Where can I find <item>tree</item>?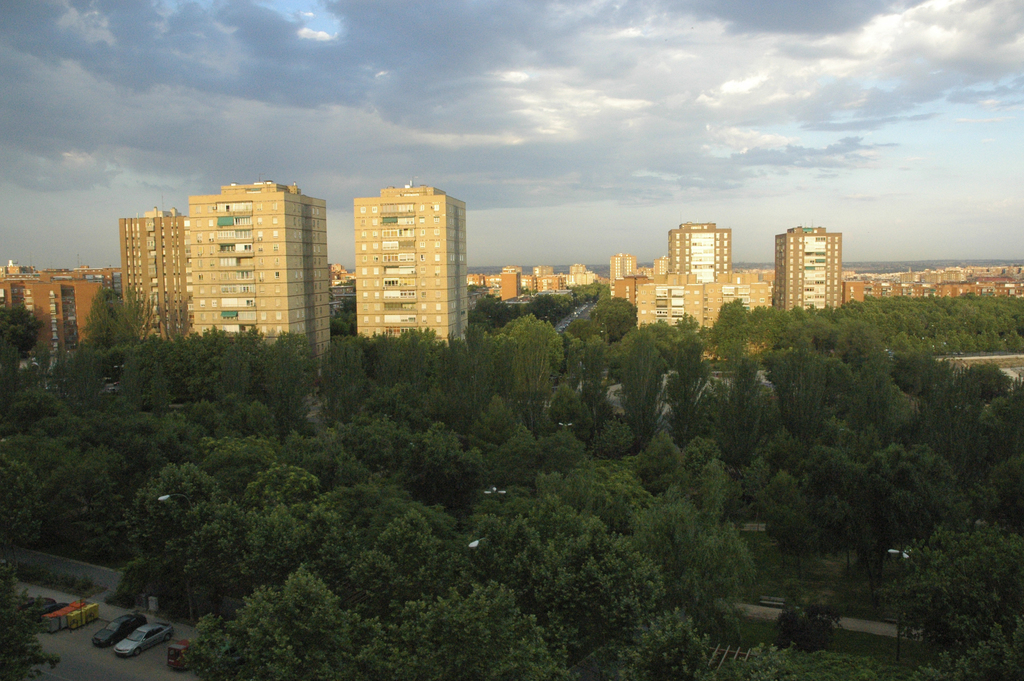
You can find it at 477 464 576 511.
